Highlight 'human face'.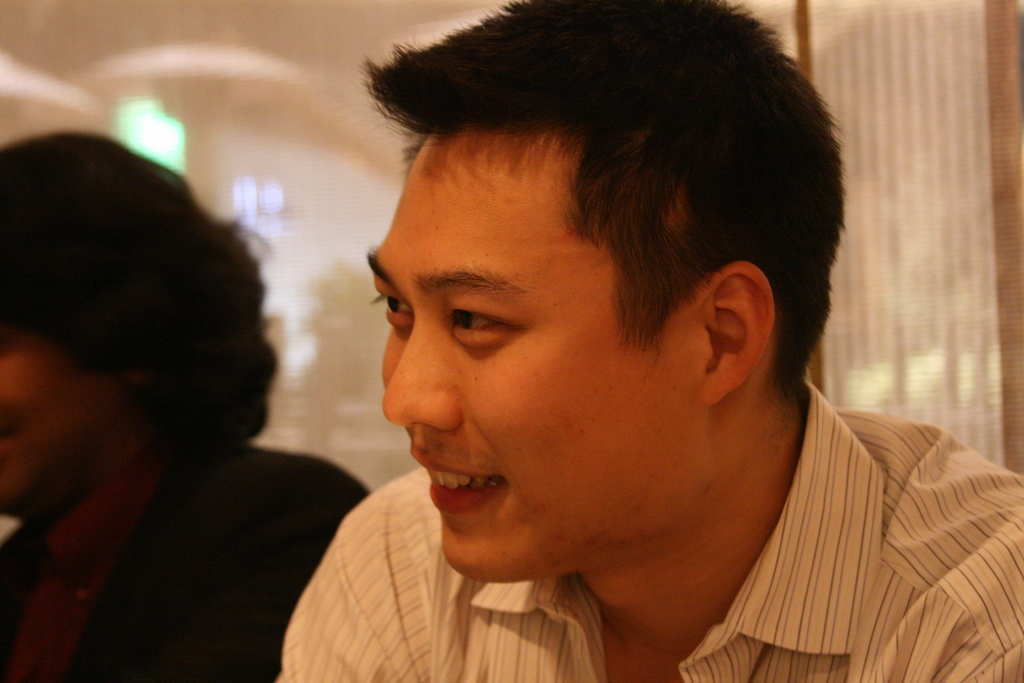
Highlighted region: [x1=365, y1=136, x2=701, y2=585].
